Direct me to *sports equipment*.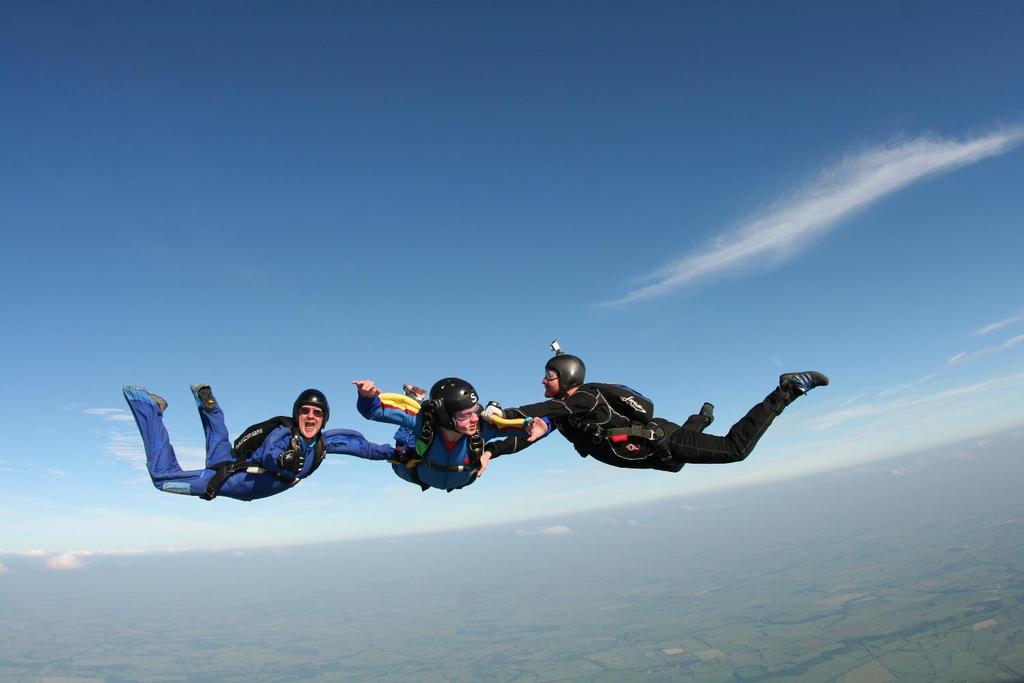
Direction: [left=429, top=374, right=479, bottom=432].
